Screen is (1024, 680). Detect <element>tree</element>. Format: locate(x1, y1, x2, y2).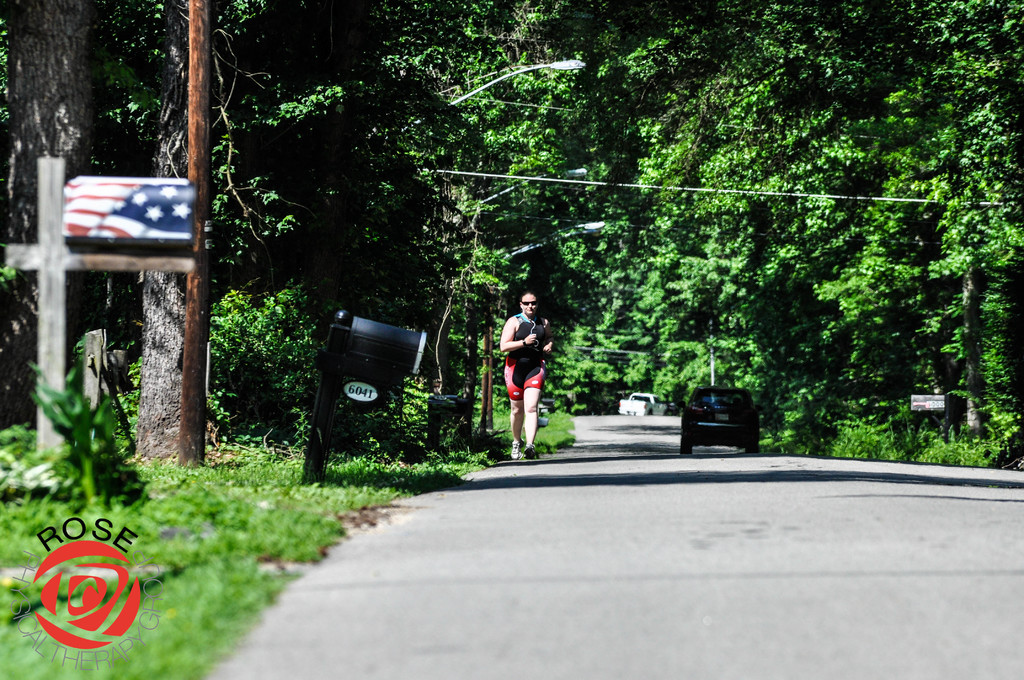
locate(0, 0, 108, 423).
